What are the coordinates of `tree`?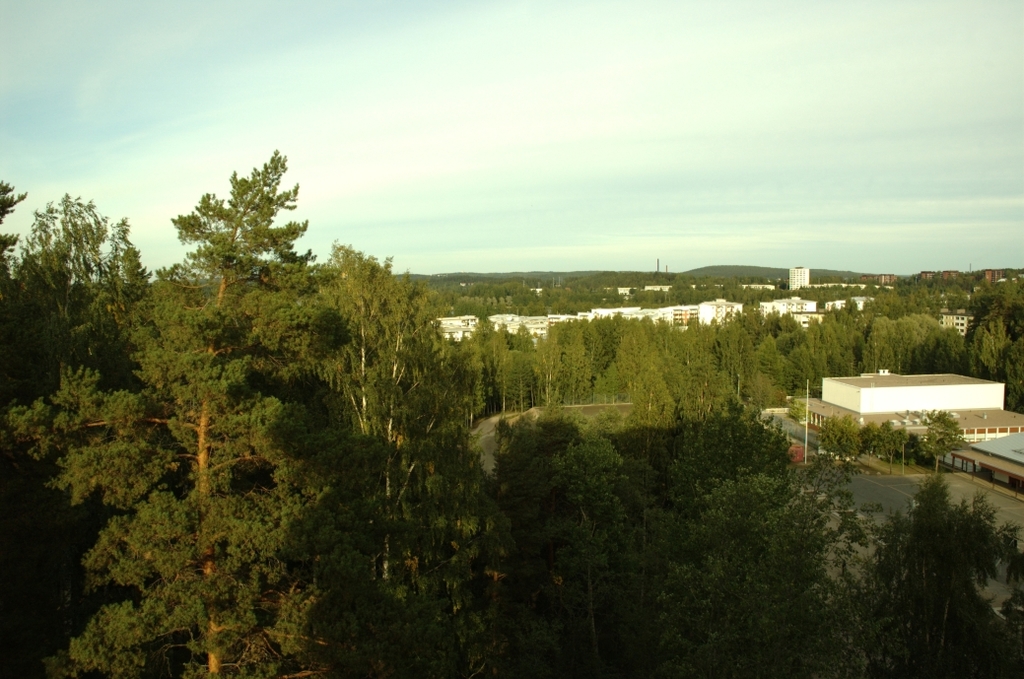
bbox(653, 316, 735, 413).
